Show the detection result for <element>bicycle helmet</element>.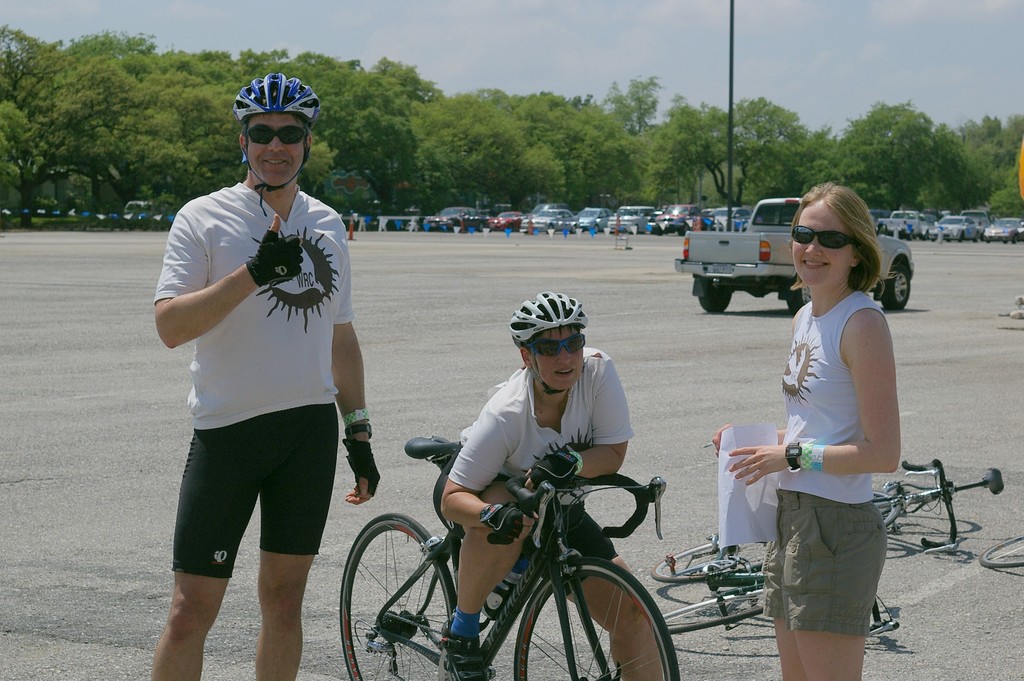
x1=233 y1=73 x2=319 y2=217.
